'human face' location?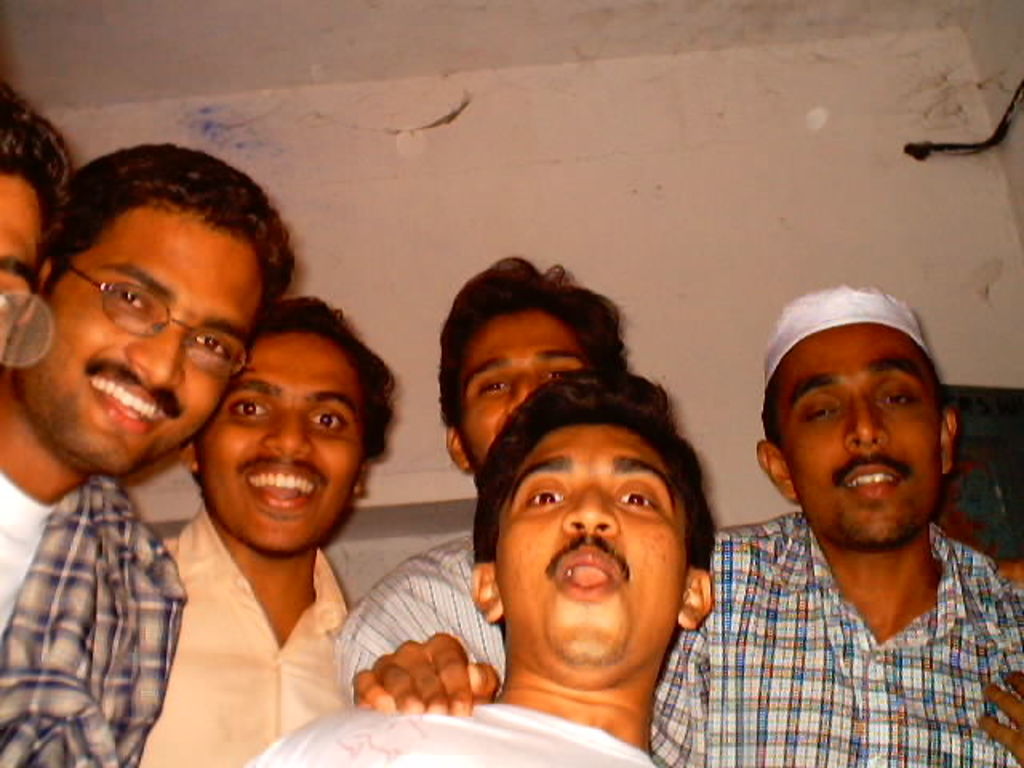
x1=776 y1=323 x2=947 y2=544
